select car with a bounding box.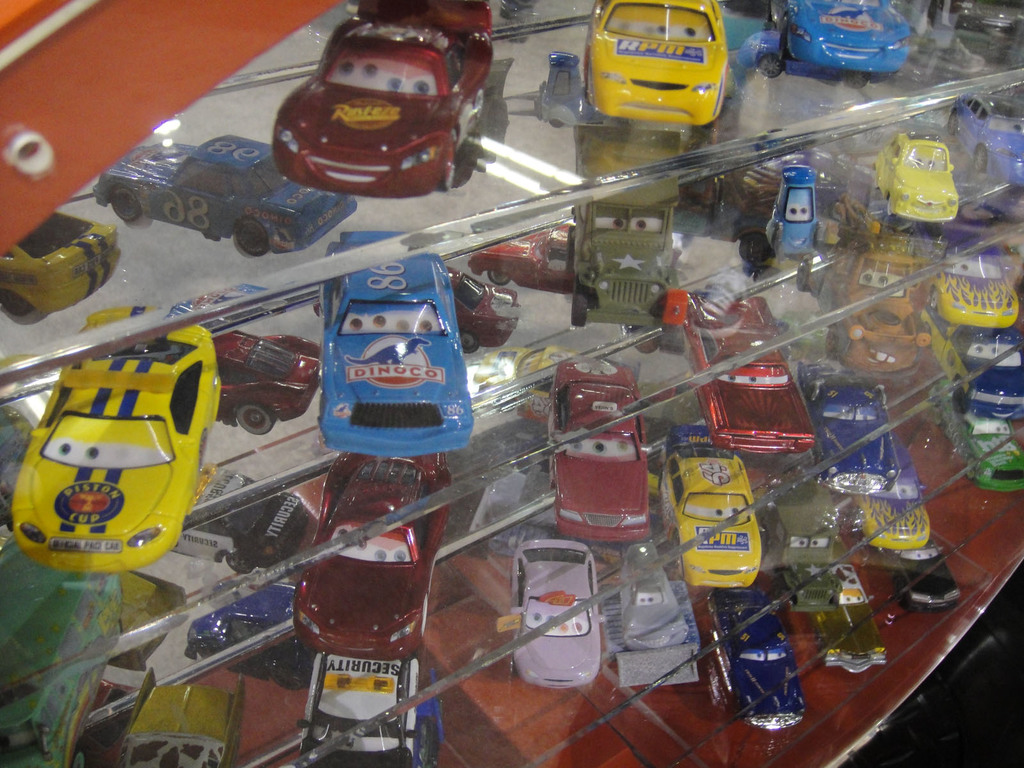
316/227/476/450.
